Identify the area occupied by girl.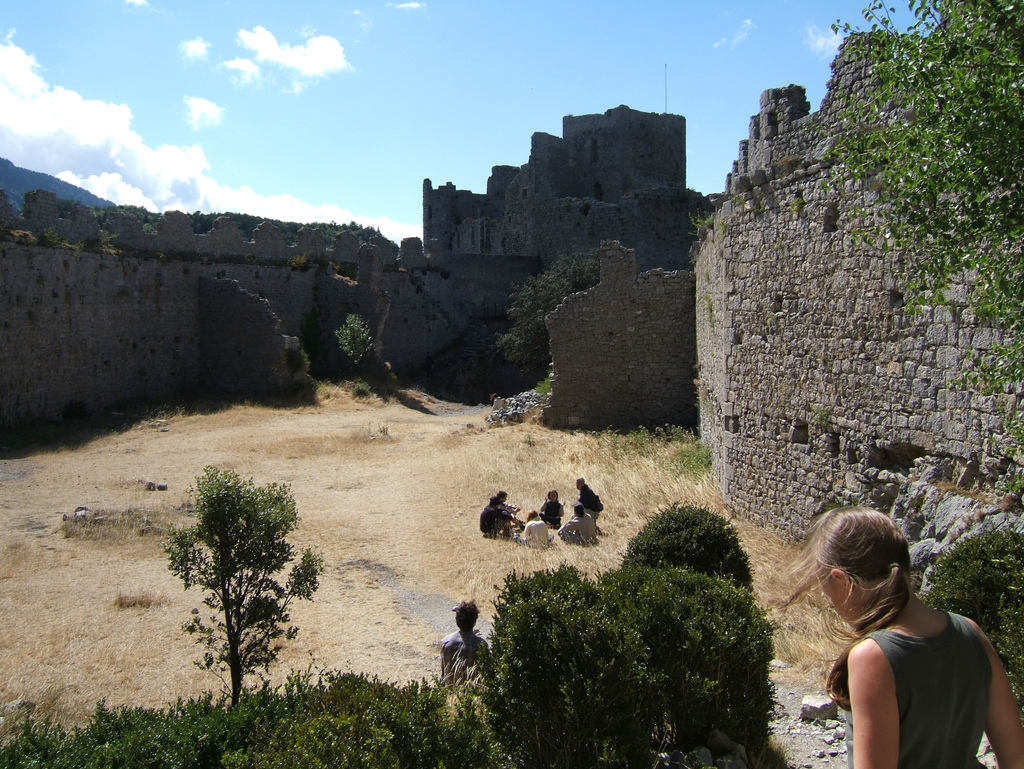
Area: x1=492, y1=489, x2=520, y2=527.
